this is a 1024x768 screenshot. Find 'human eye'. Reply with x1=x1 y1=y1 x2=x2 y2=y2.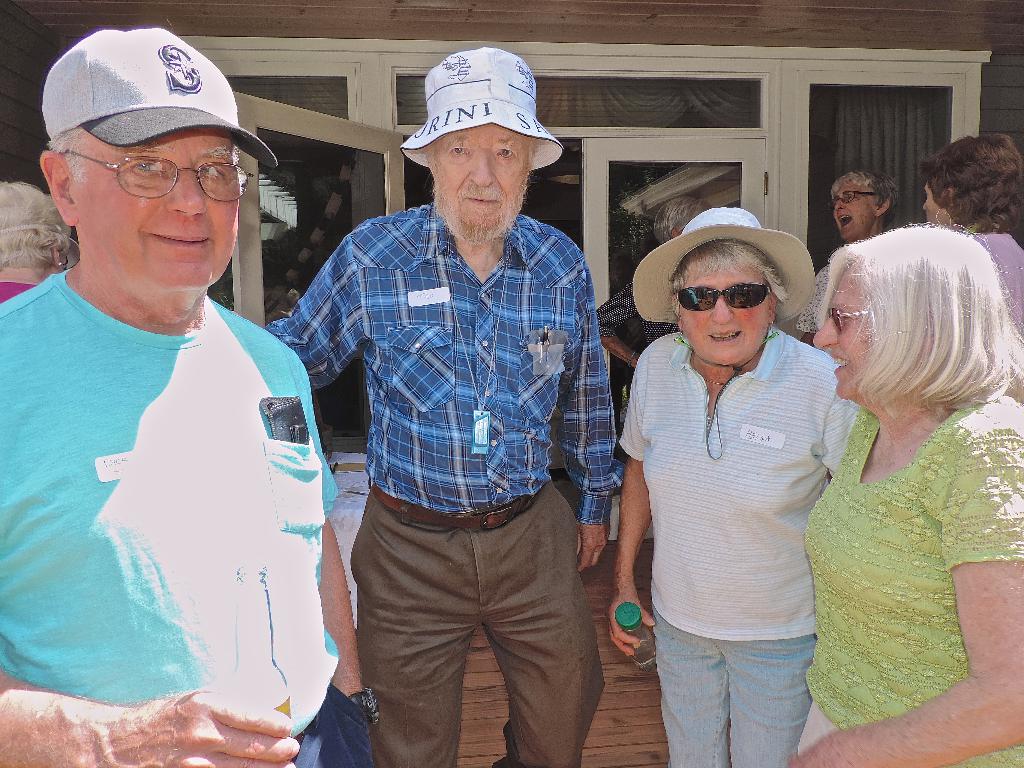
x1=494 y1=145 x2=518 y2=162.
